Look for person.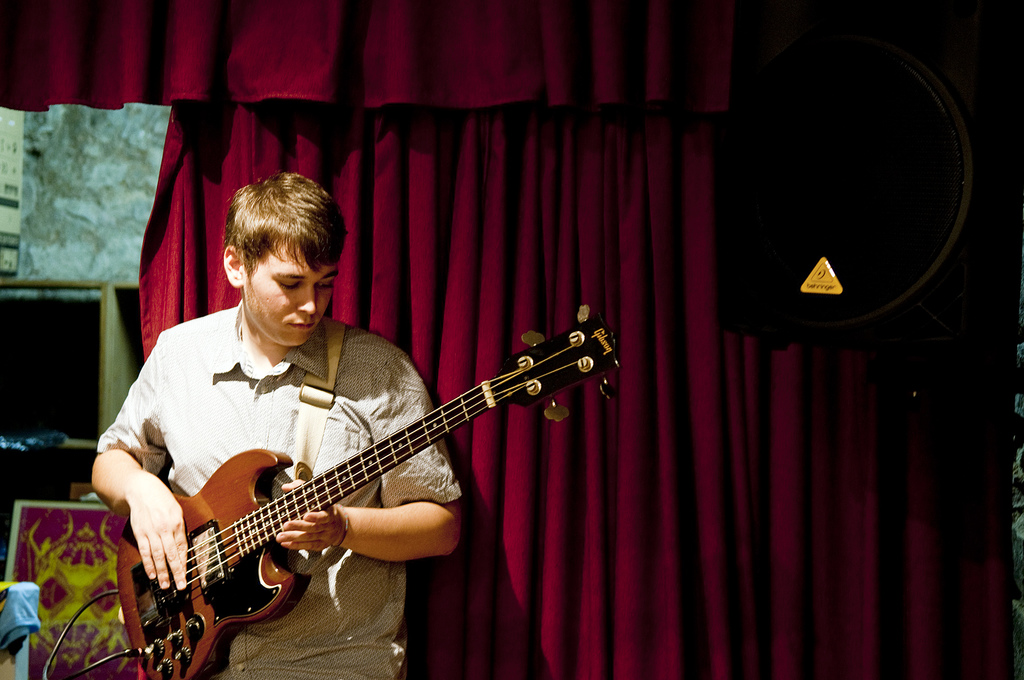
Found: pyautogui.locateOnScreen(93, 174, 462, 679).
